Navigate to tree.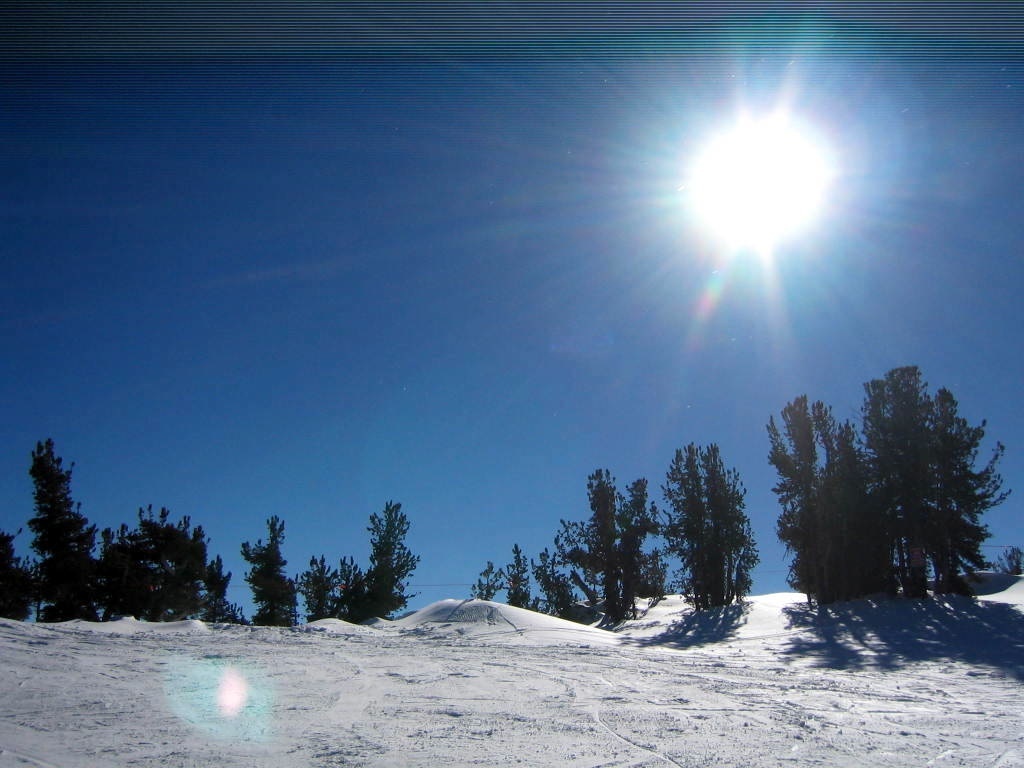
Navigation target: (left=568, top=467, right=662, bottom=622).
